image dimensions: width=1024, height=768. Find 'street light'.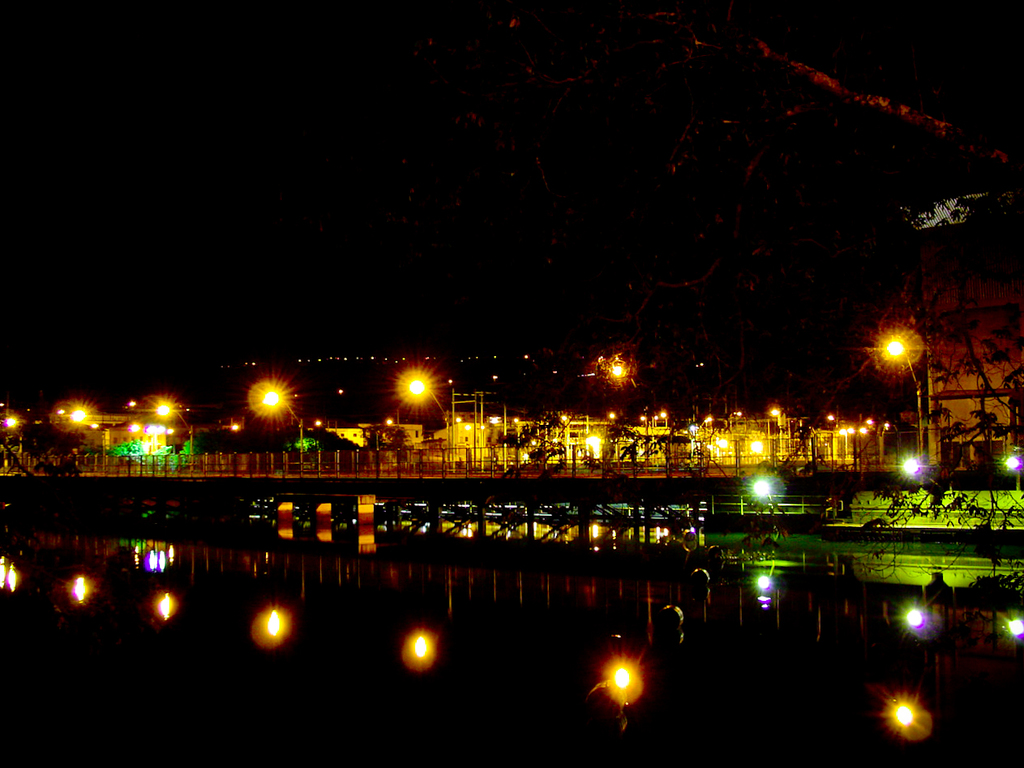
x1=850 y1=427 x2=865 y2=476.
